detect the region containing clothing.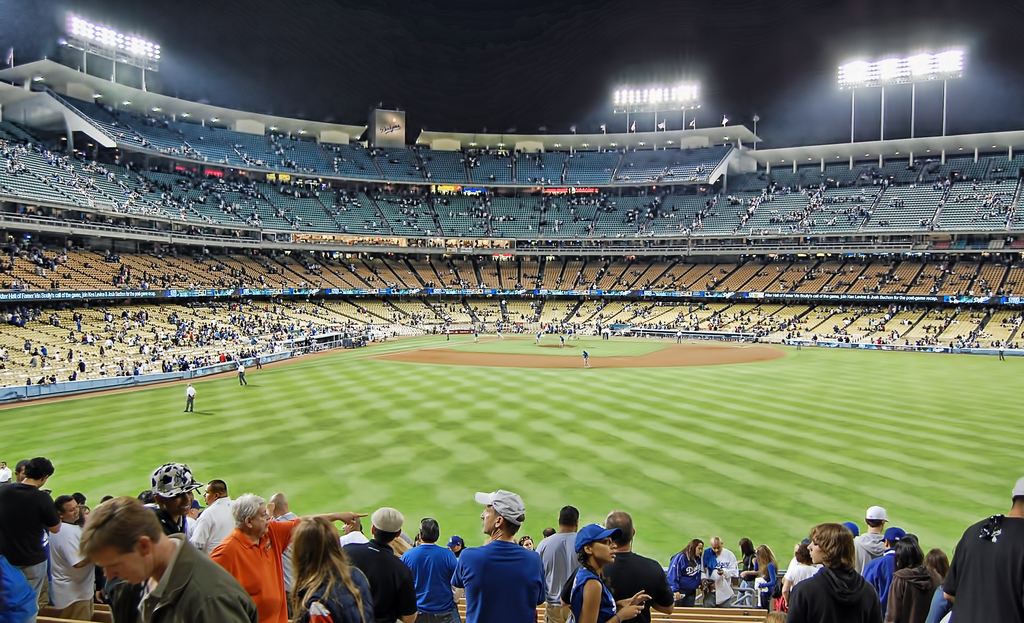
{"left": 707, "top": 553, "right": 750, "bottom": 587}.
